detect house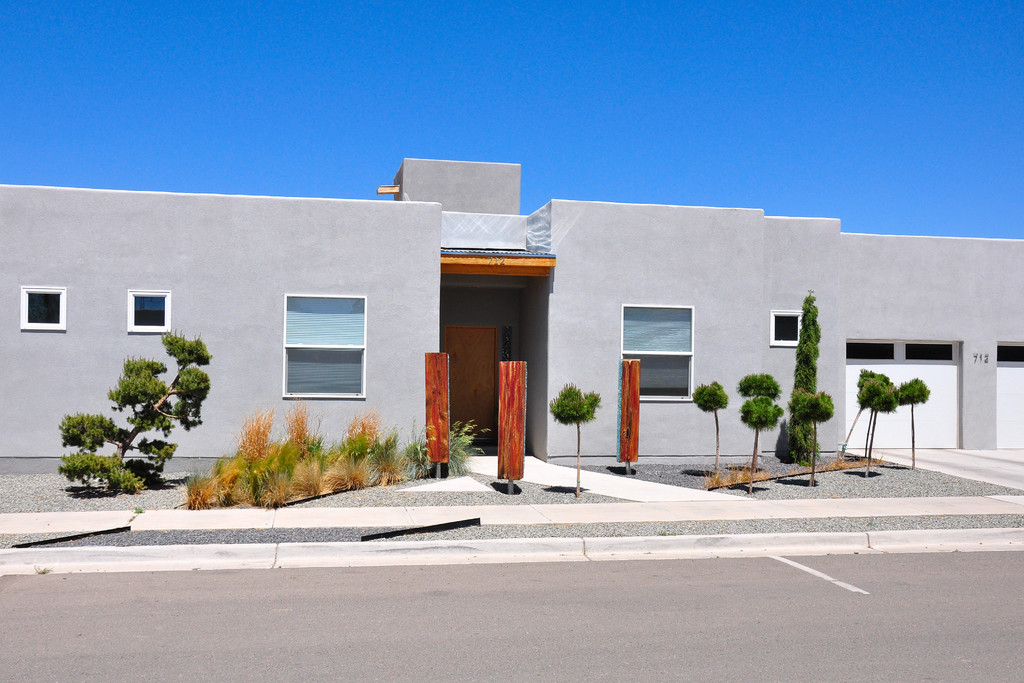
box=[0, 160, 1023, 465]
